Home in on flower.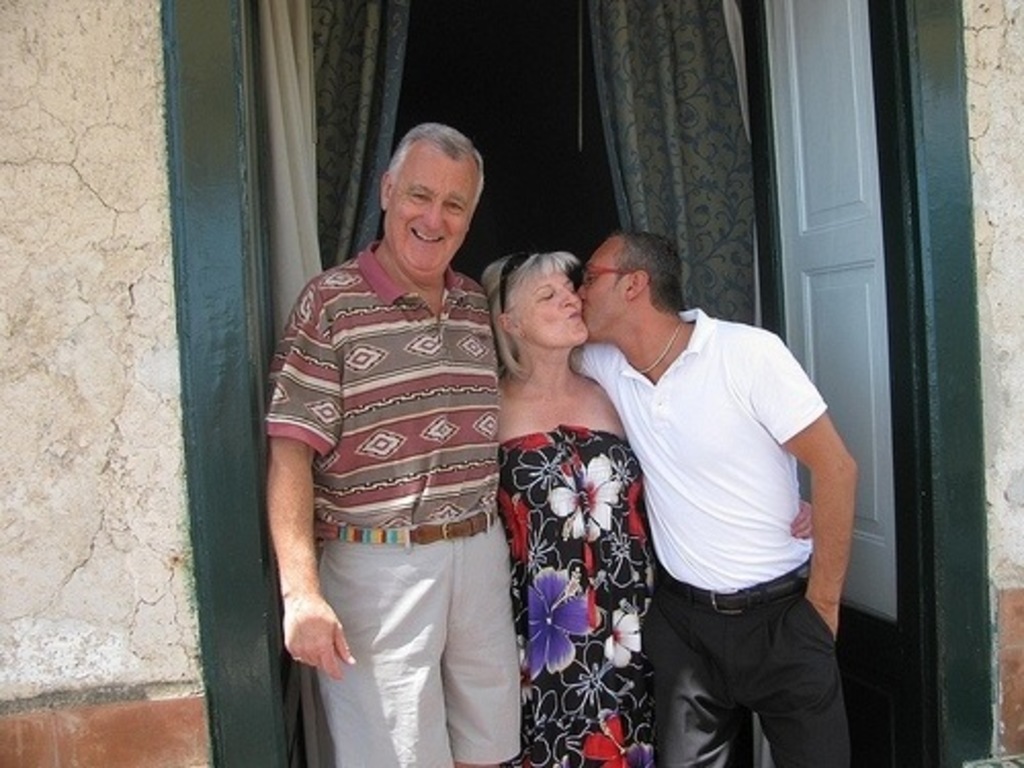
Homed in at x1=582, y1=717, x2=635, y2=766.
